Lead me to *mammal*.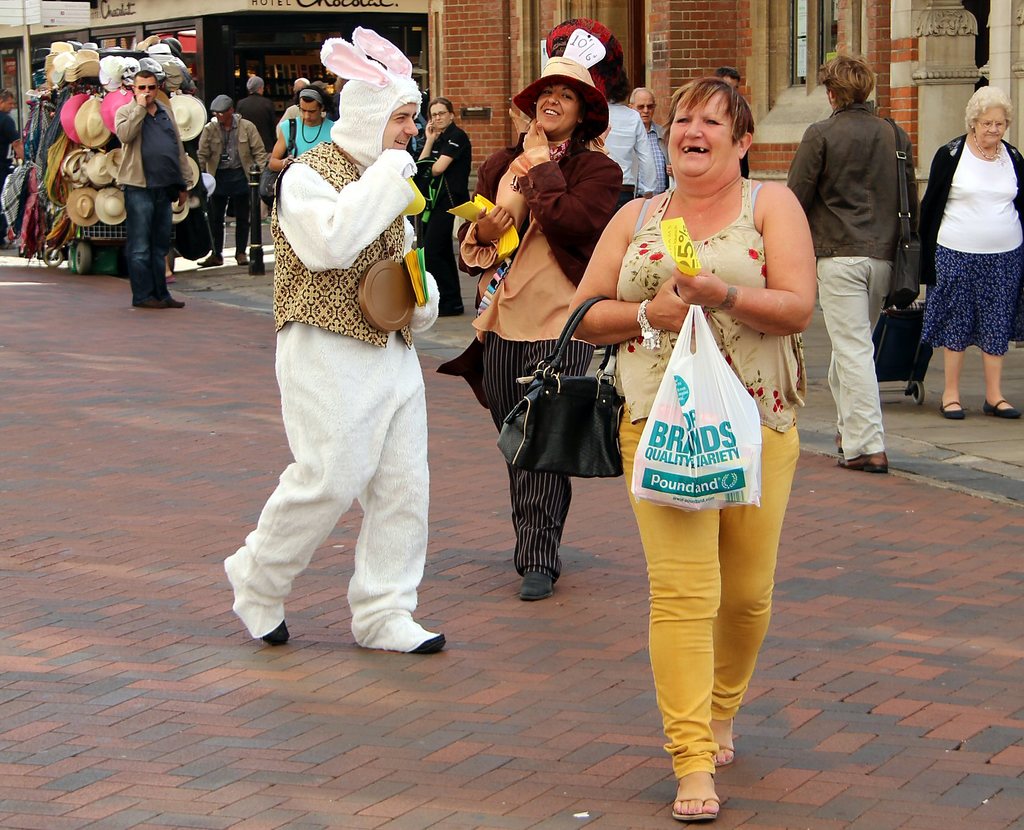
Lead to [x1=264, y1=87, x2=338, y2=166].
